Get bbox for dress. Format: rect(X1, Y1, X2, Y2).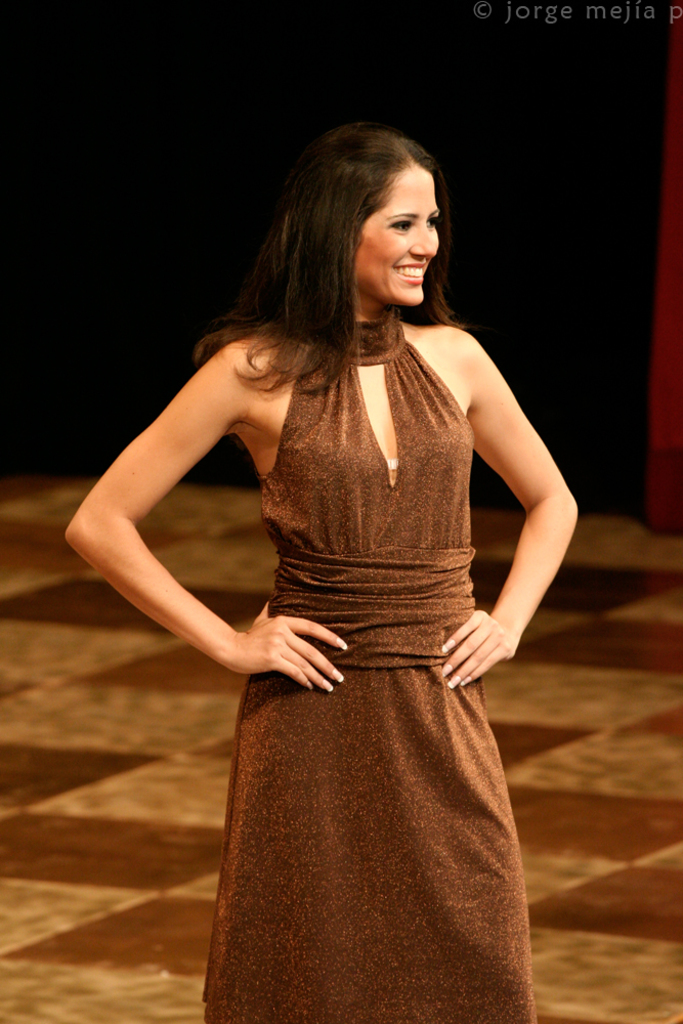
rect(194, 308, 550, 897).
